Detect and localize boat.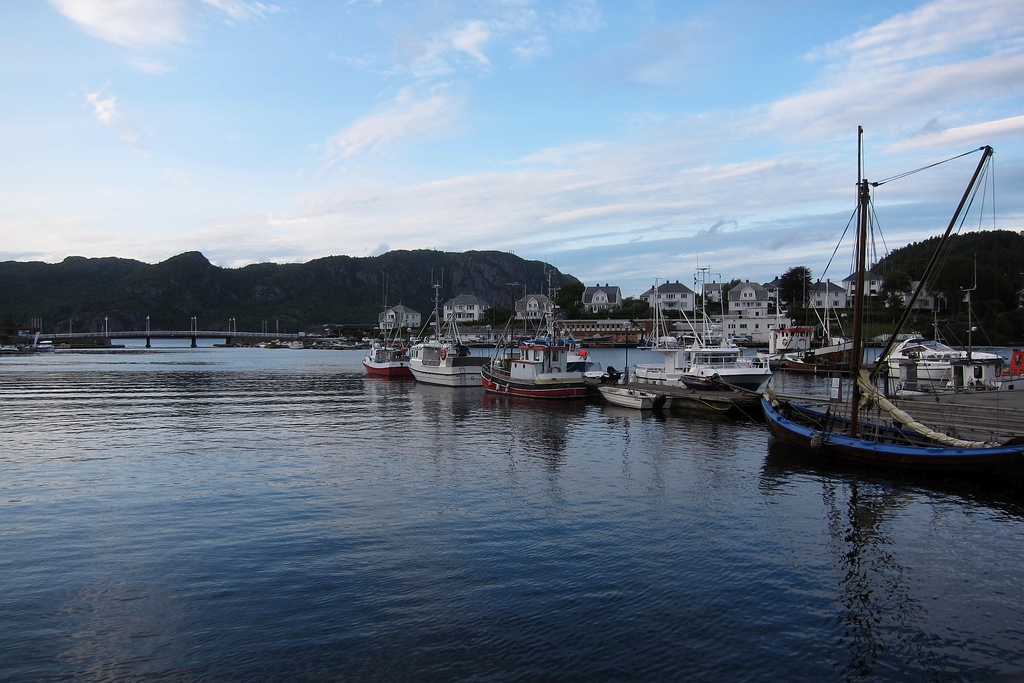
Localized at bbox=(887, 334, 1003, 384).
